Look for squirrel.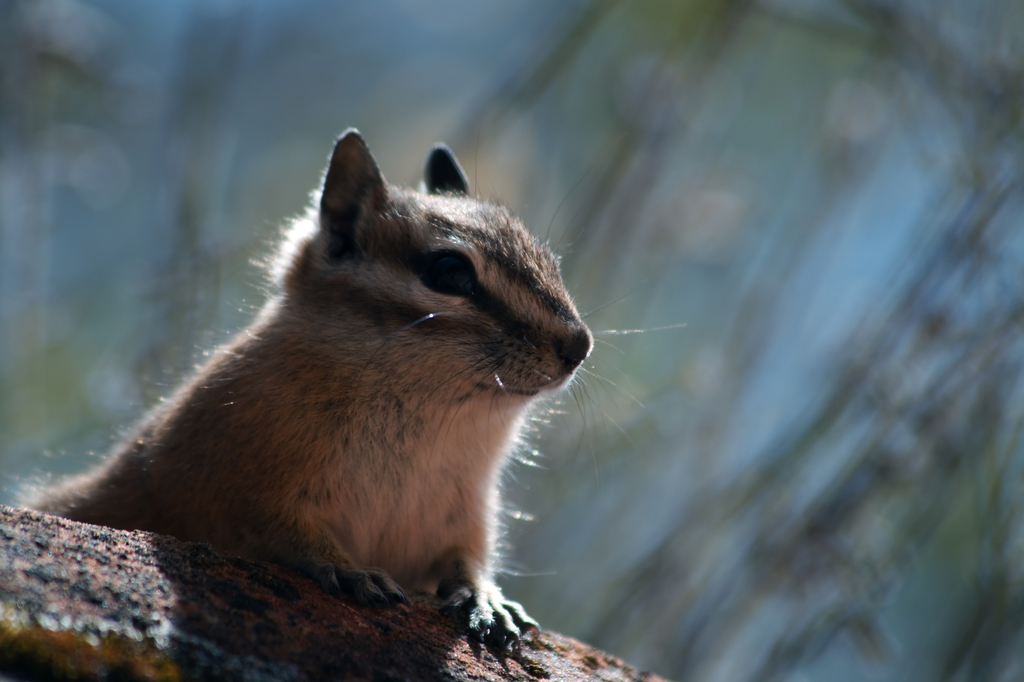
Found: 20 122 694 666.
